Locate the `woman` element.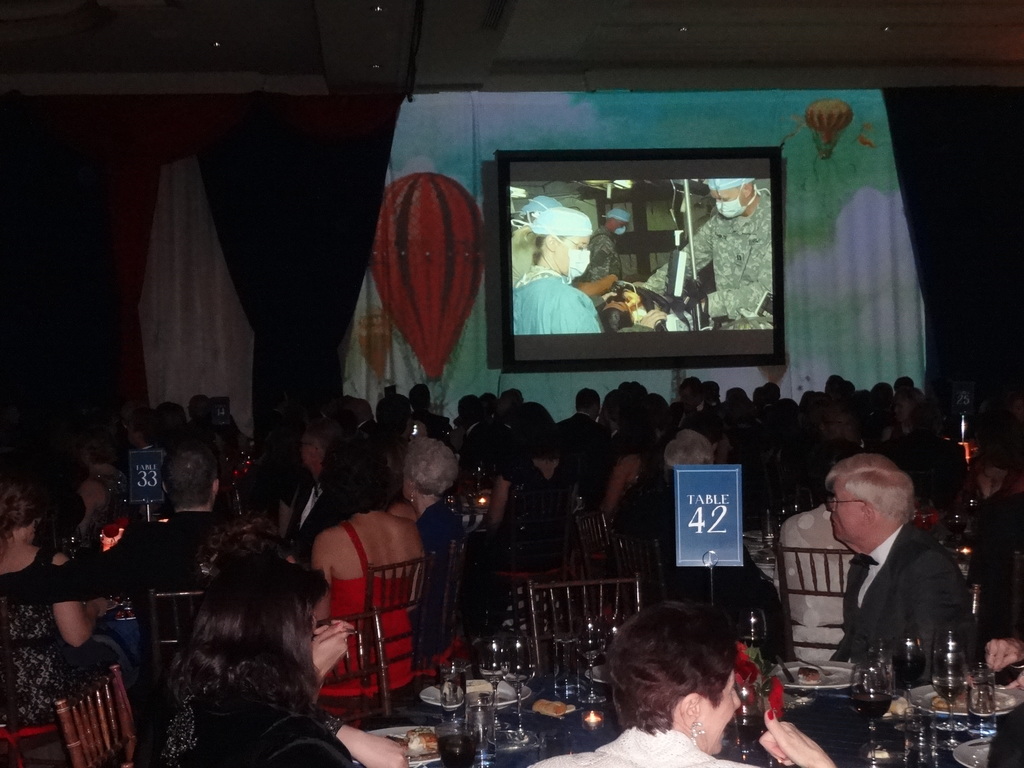
Element bbox: box(403, 436, 479, 656).
